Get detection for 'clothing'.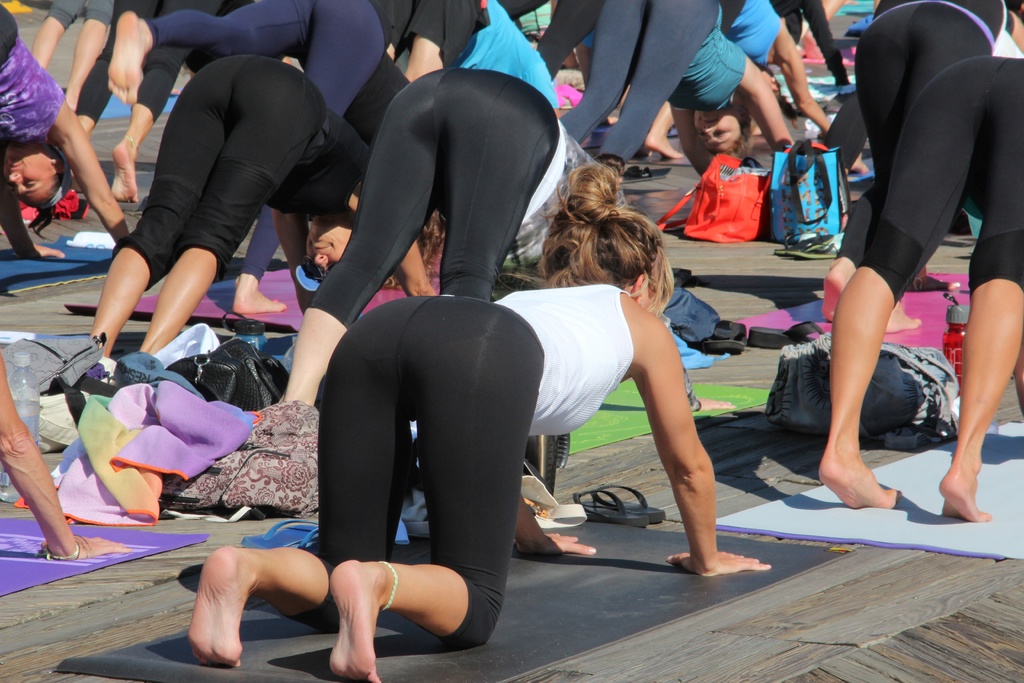
Detection: x1=861, y1=53, x2=1023, y2=302.
